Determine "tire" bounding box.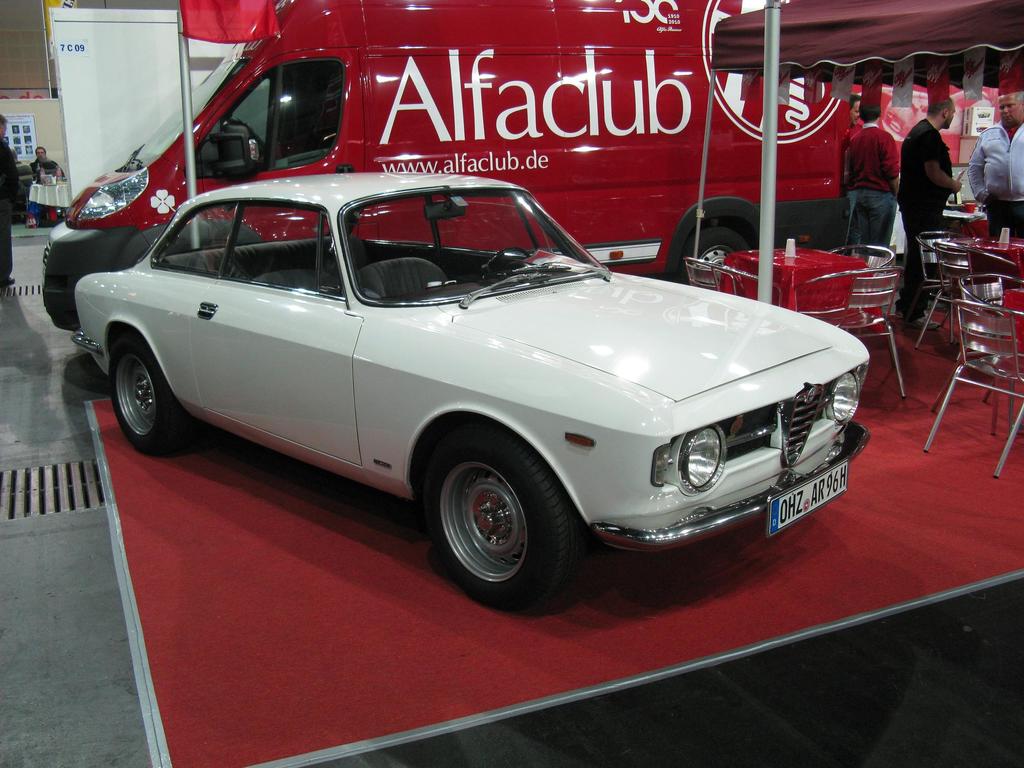
Determined: box=[680, 226, 753, 289].
